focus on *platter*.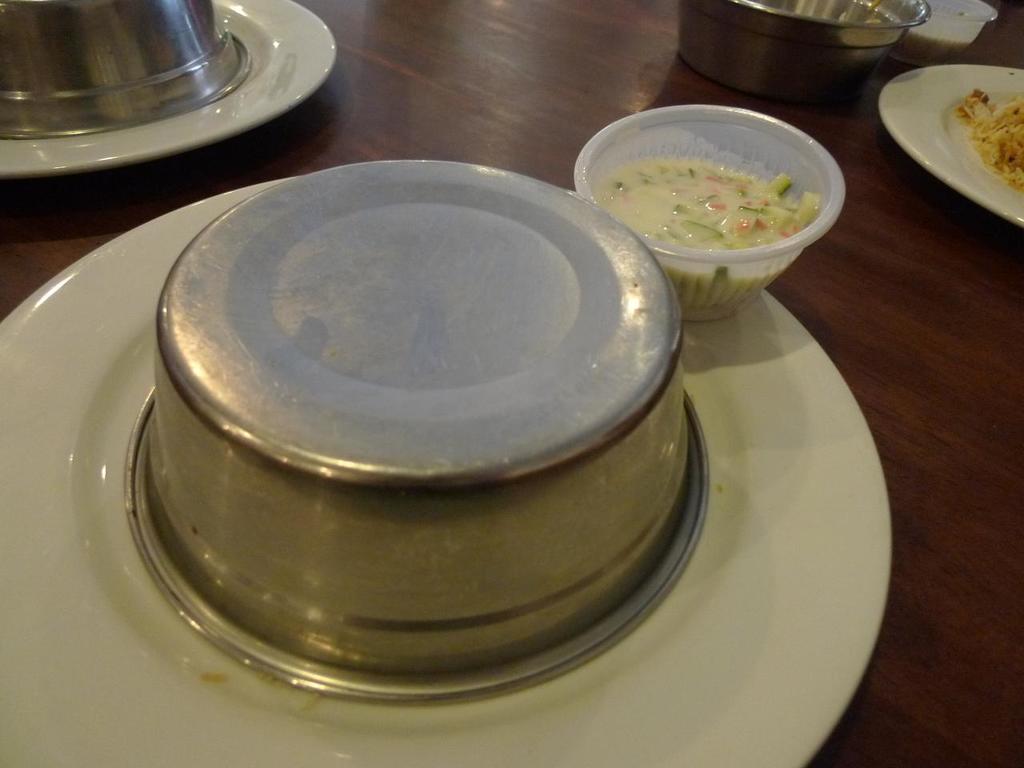
Focused at box(877, 65, 1023, 230).
